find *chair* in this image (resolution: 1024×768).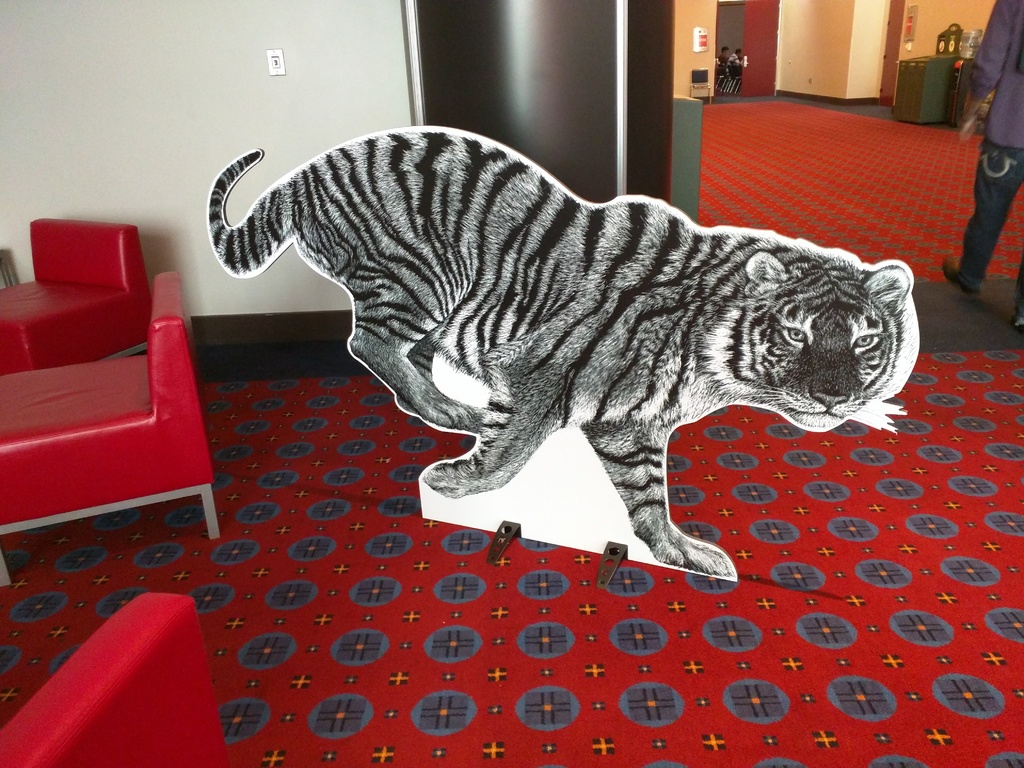
locate(689, 63, 712, 103).
